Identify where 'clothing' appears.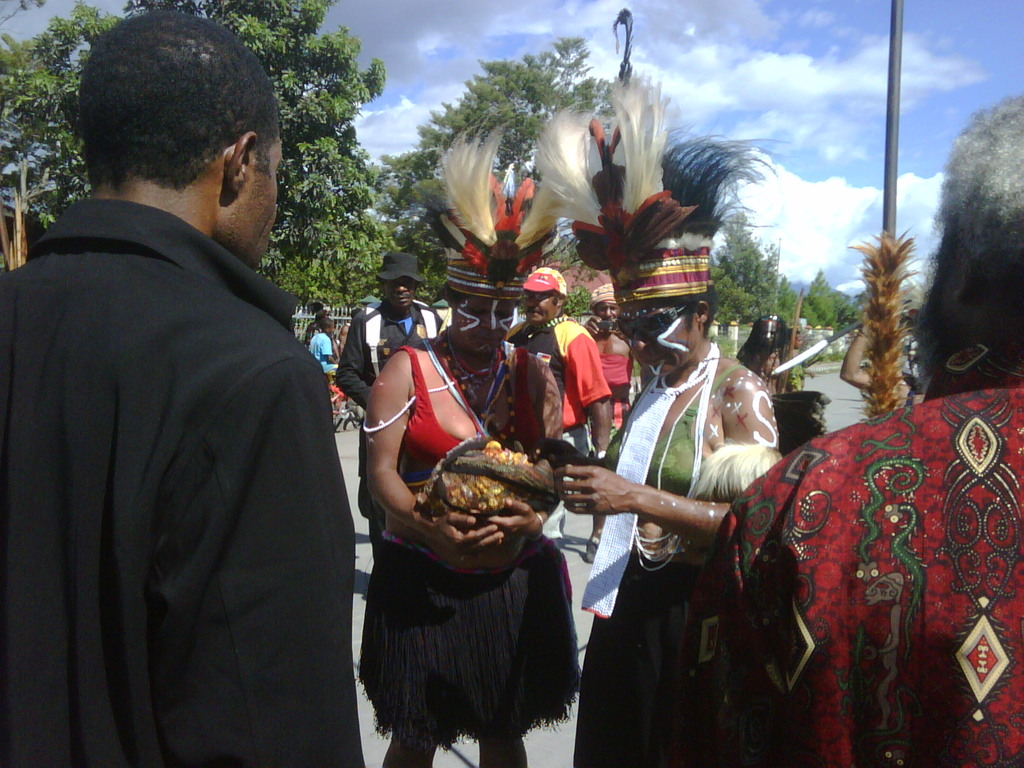
Appears at 20,97,353,767.
